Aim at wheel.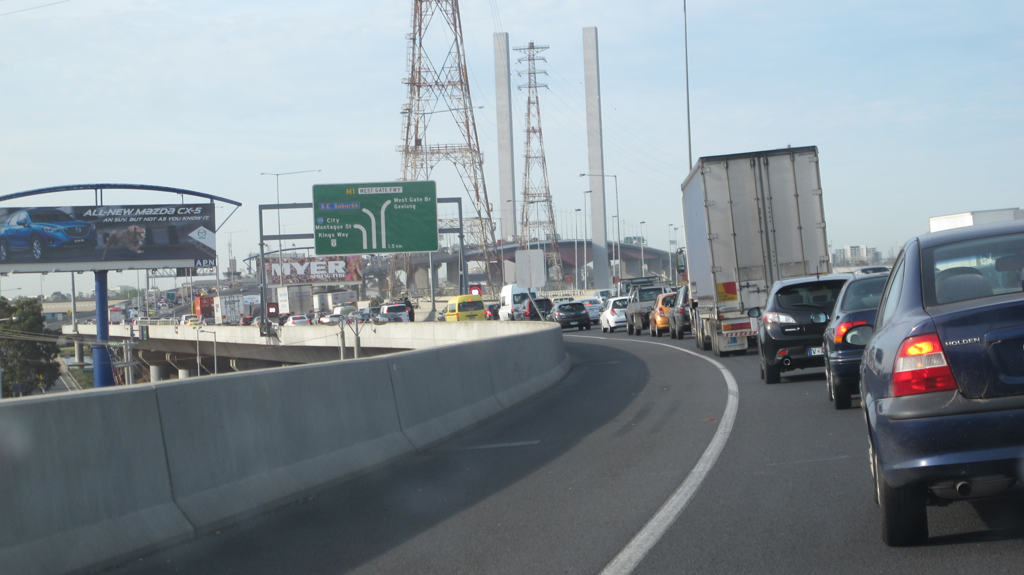
Aimed at 832:384:852:410.
